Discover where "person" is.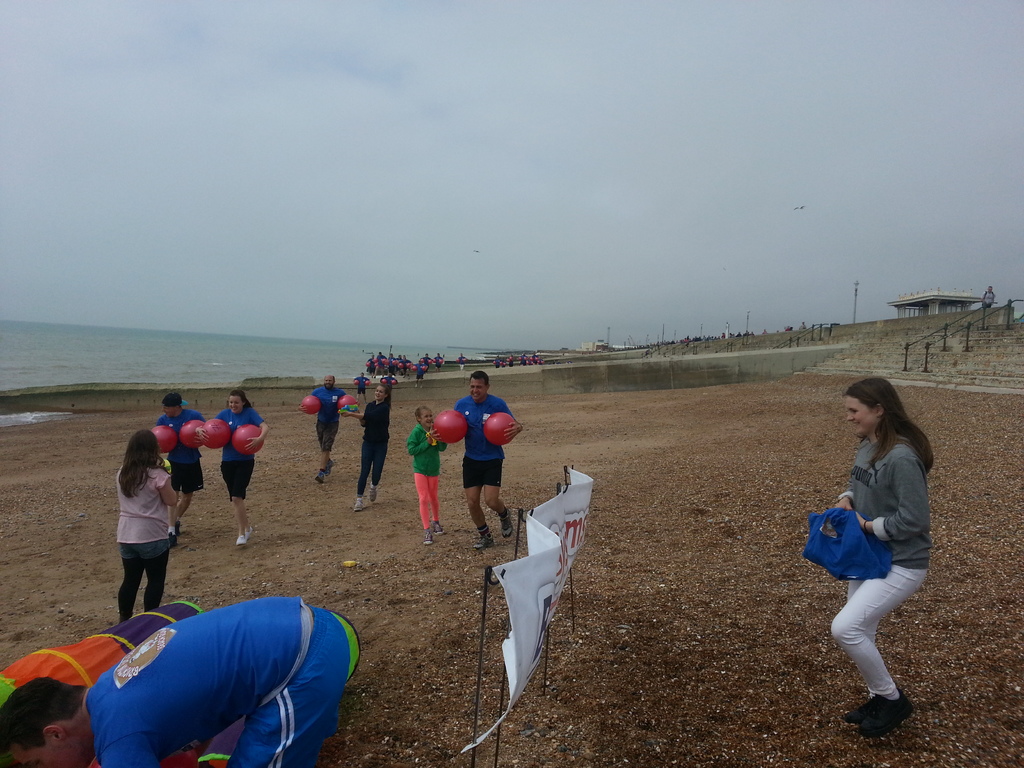
Discovered at {"x1": 440, "y1": 376, "x2": 512, "y2": 536}.
